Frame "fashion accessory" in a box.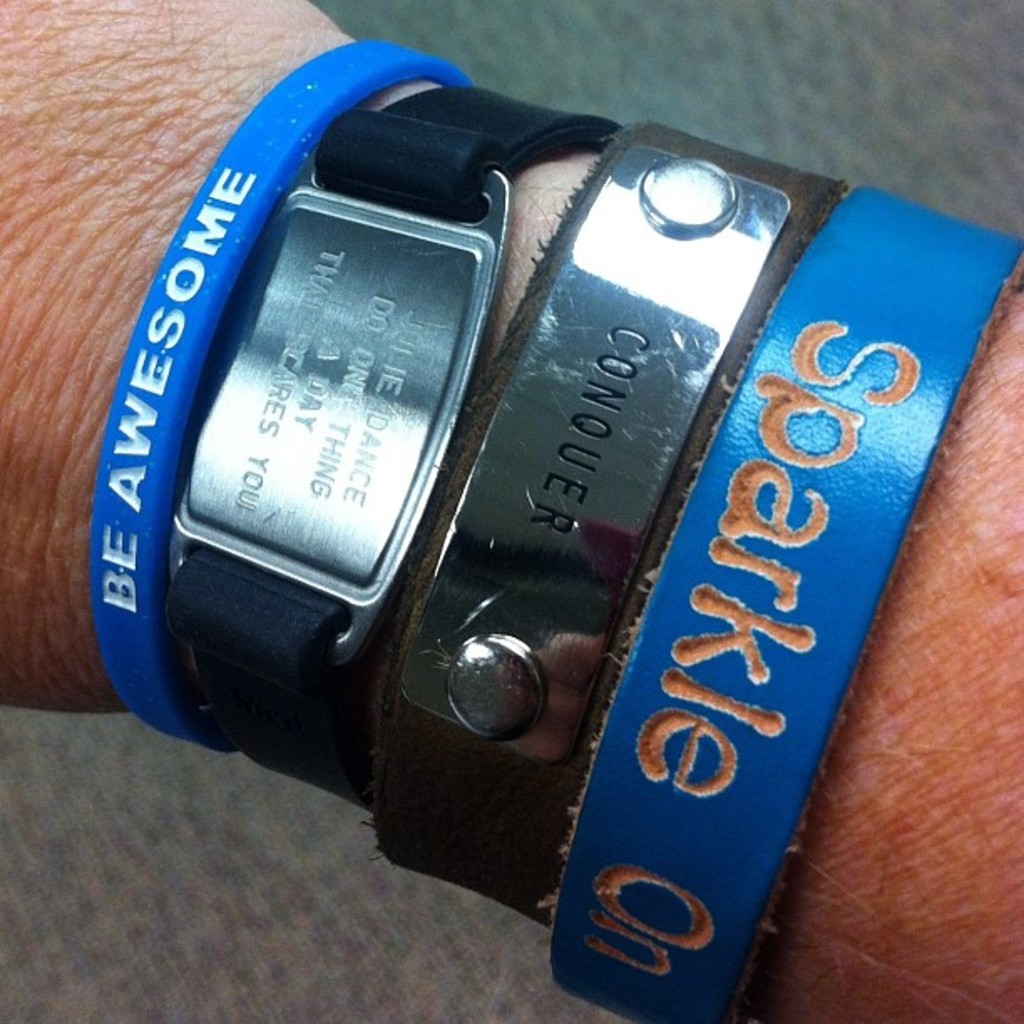
region(161, 80, 621, 803).
